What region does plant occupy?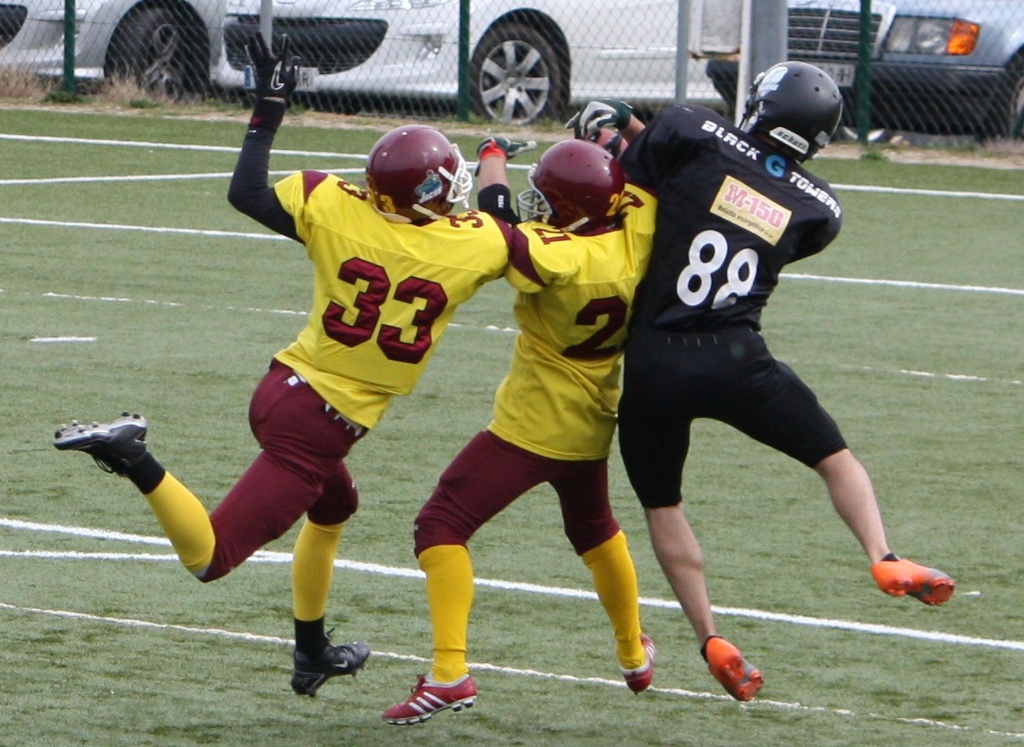
93, 77, 168, 106.
